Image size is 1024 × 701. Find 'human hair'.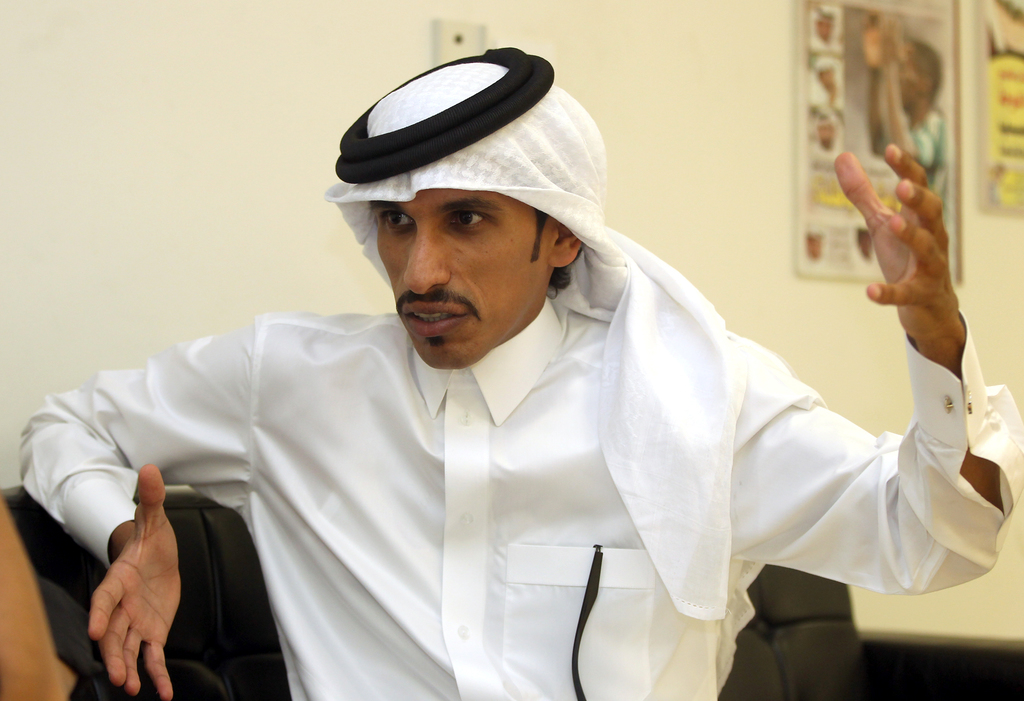
<region>528, 209, 586, 303</region>.
